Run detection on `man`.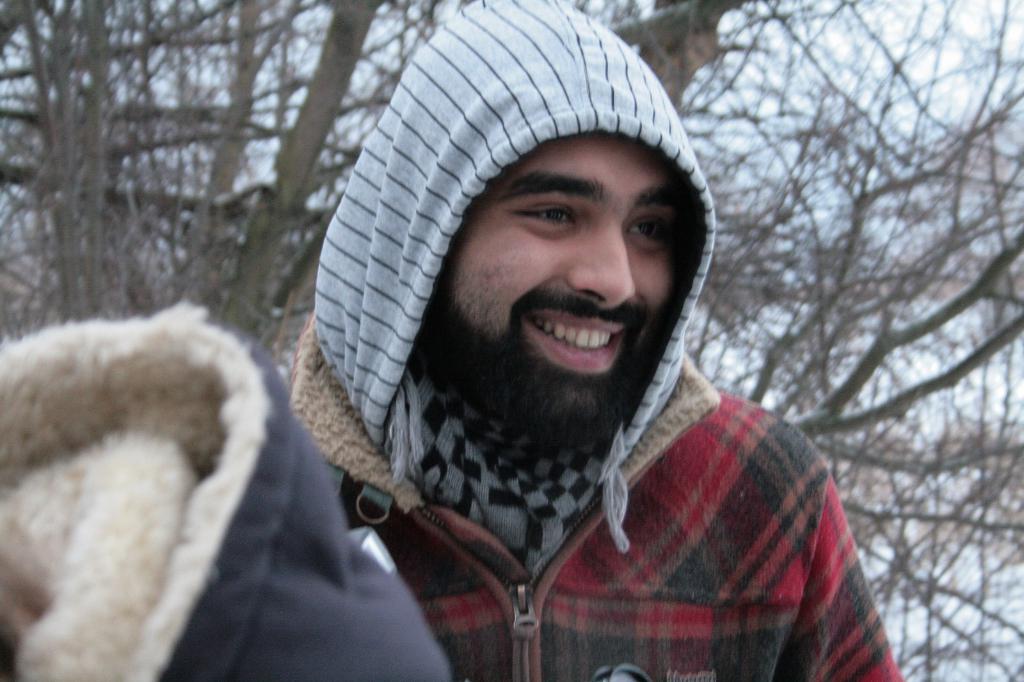
Result: box(205, 13, 906, 679).
